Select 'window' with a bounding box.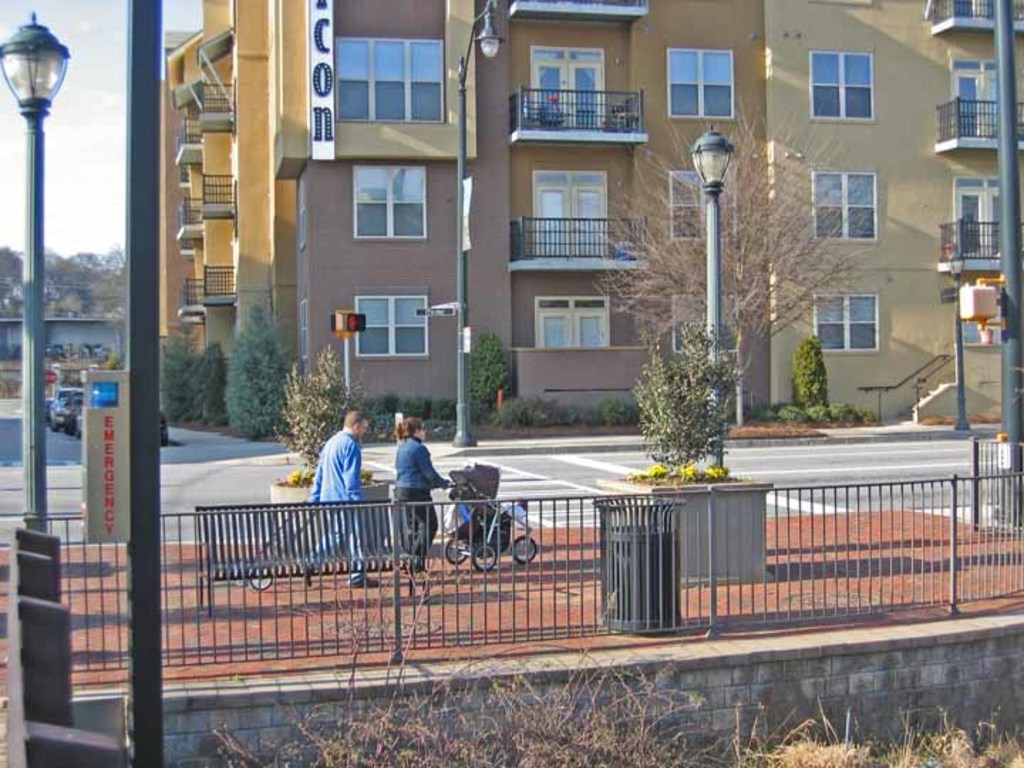
detection(666, 47, 735, 122).
